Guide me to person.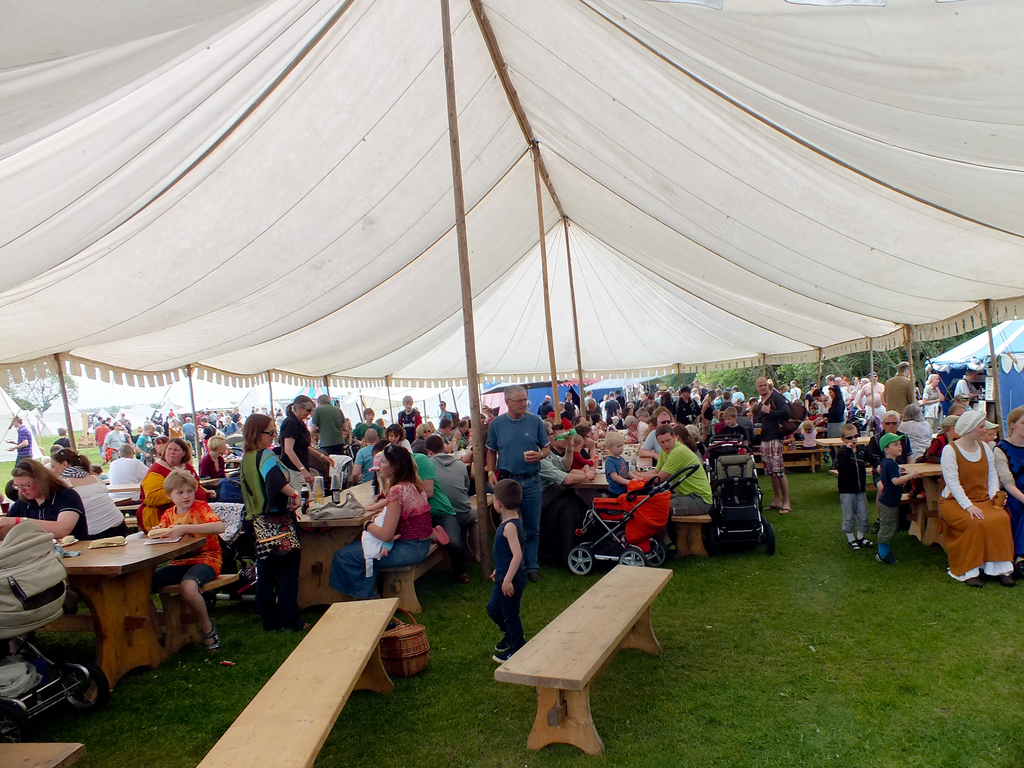
Guidance: region(489, 476, 536, 664).
